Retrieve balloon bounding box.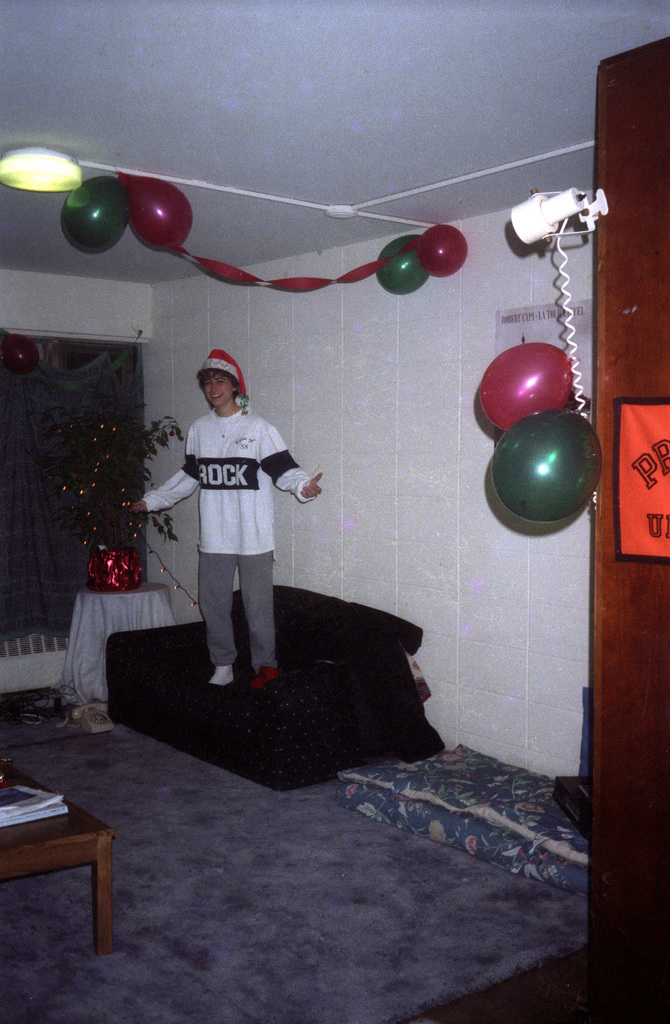
Bounding box: {"left": 122, "top": 174, "right": 192, "bottom": 250}.
